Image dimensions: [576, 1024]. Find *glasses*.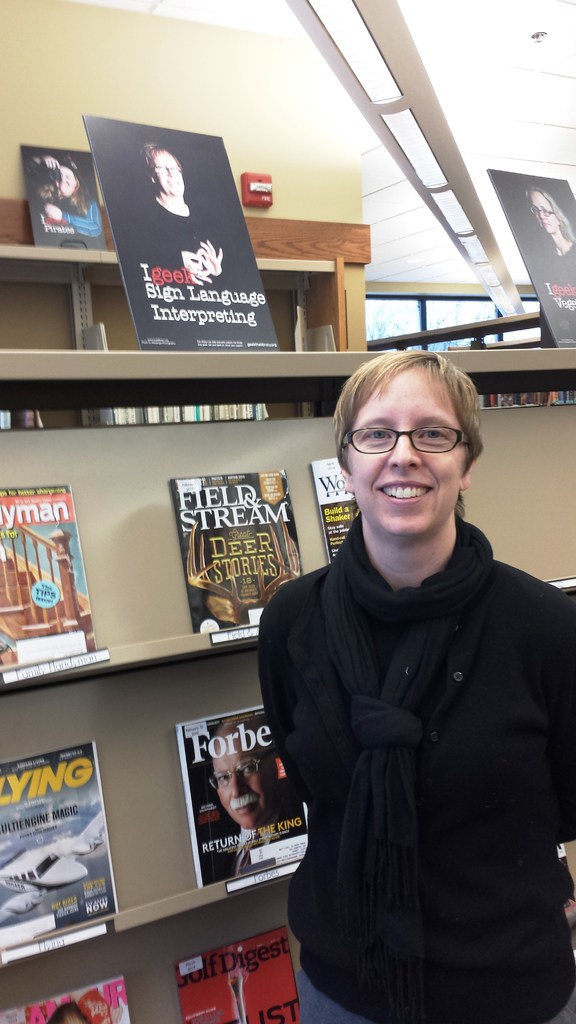
box=[152, 166, 184, 177].
